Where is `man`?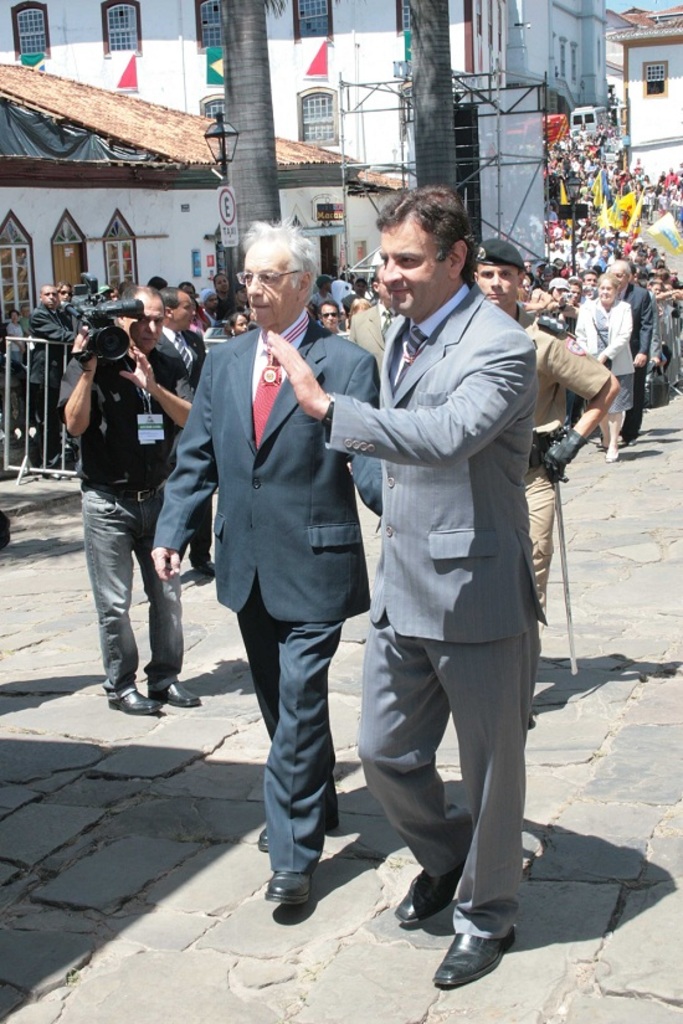
x1=60, y1=282, x2=197, y2=711.
